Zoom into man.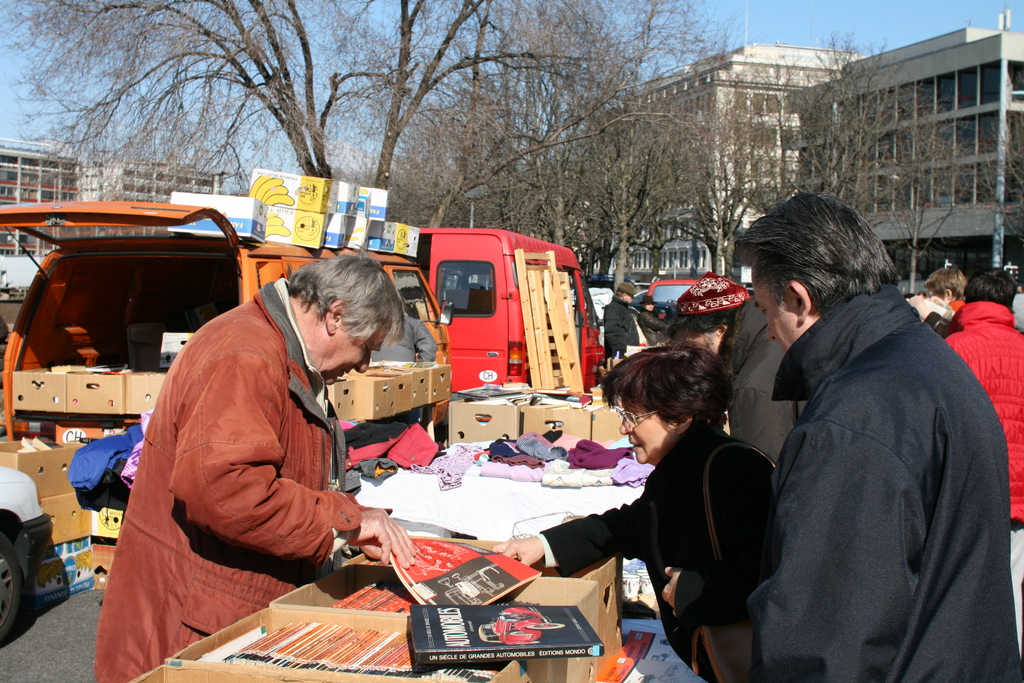
Zoom target: x1=609 y1=279 x2=643 y2=357.
